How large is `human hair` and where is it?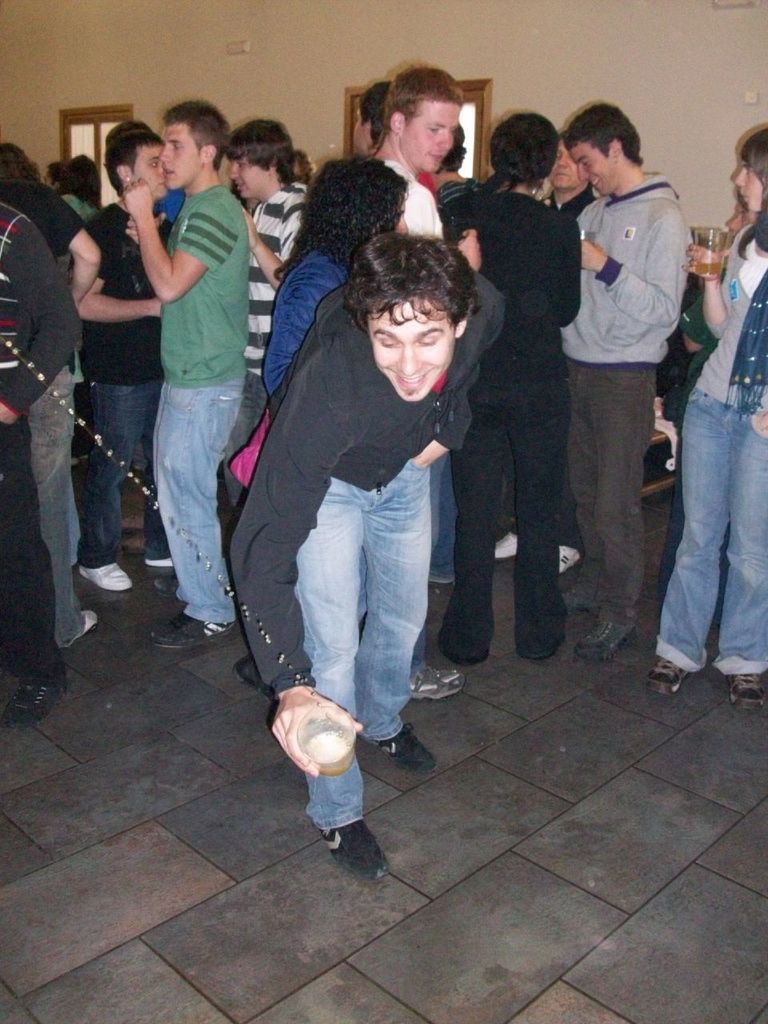
Bounding box: (110,133,169,194).
